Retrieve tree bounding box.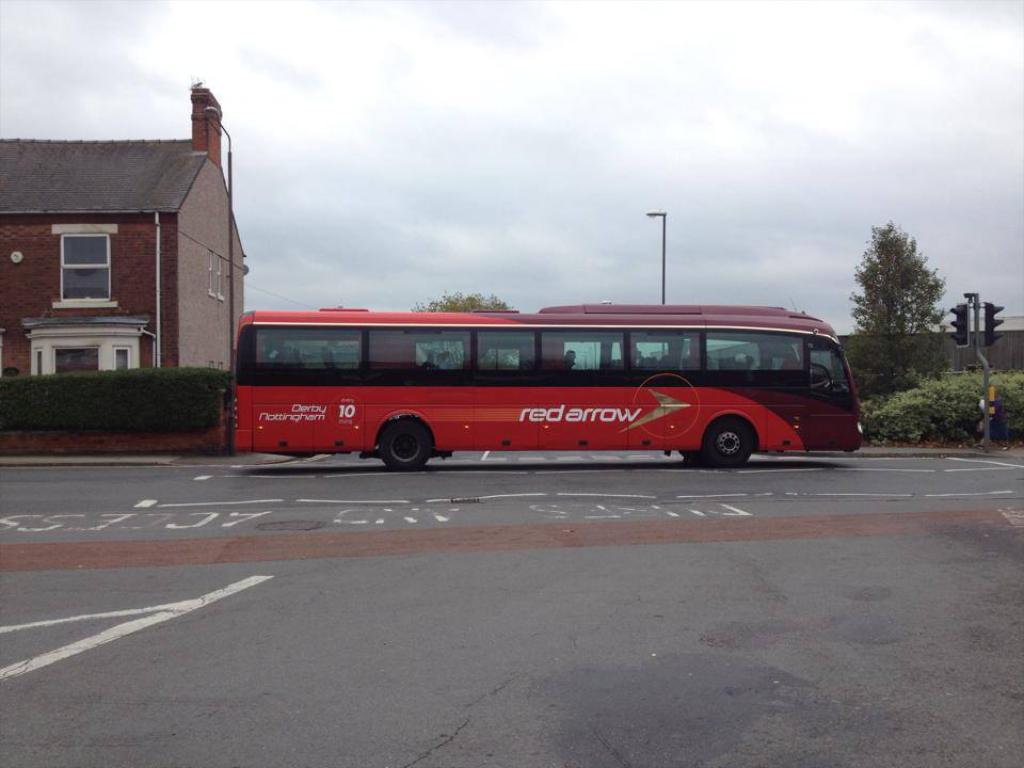
Bounding box: {"left": 396, "top": 282, "right": 514, "bottom": 366}.
